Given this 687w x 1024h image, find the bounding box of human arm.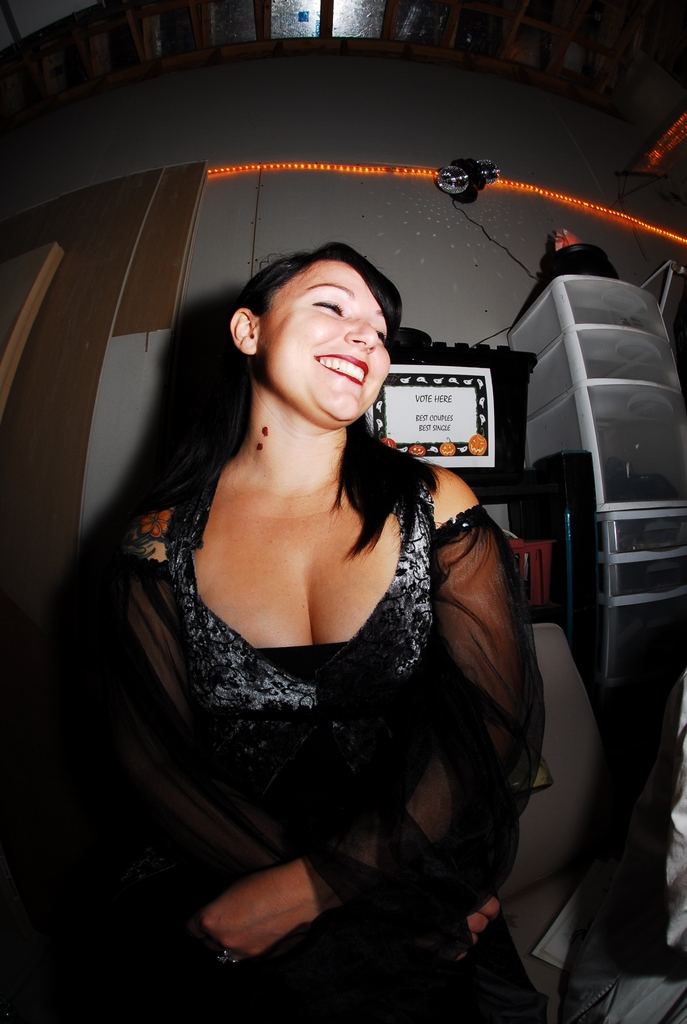
(x1=117, y1=516, x2=502, y2=941).
